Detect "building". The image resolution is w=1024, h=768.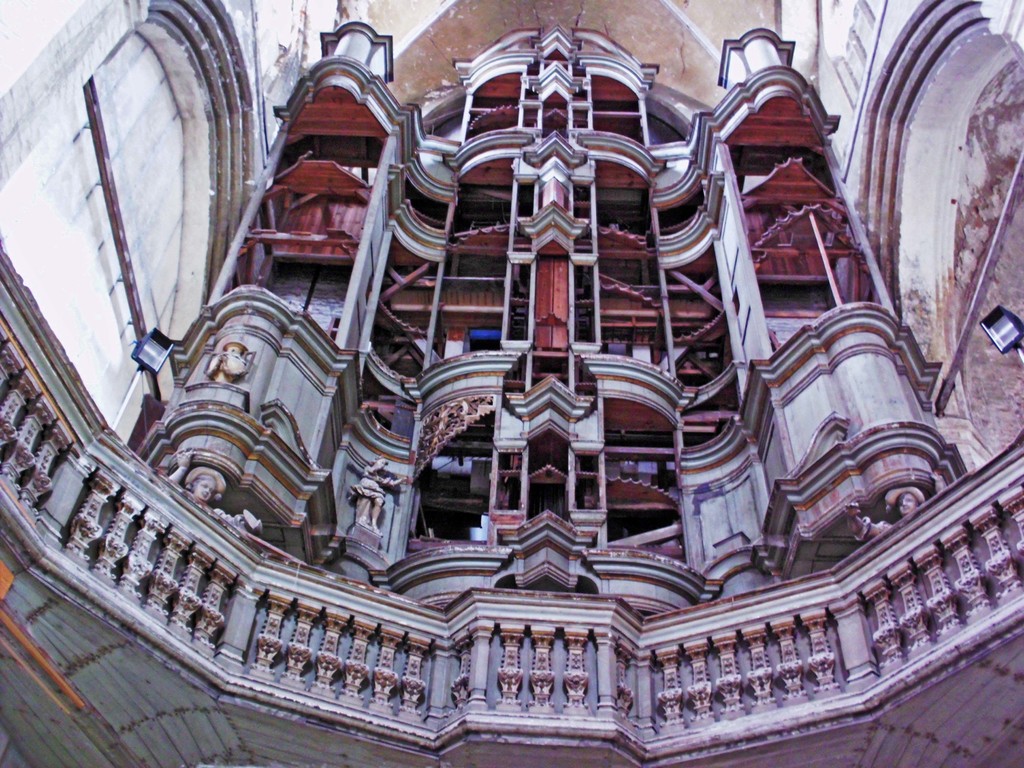
(x1=0, y1=0, x2=1023, y2=767).
